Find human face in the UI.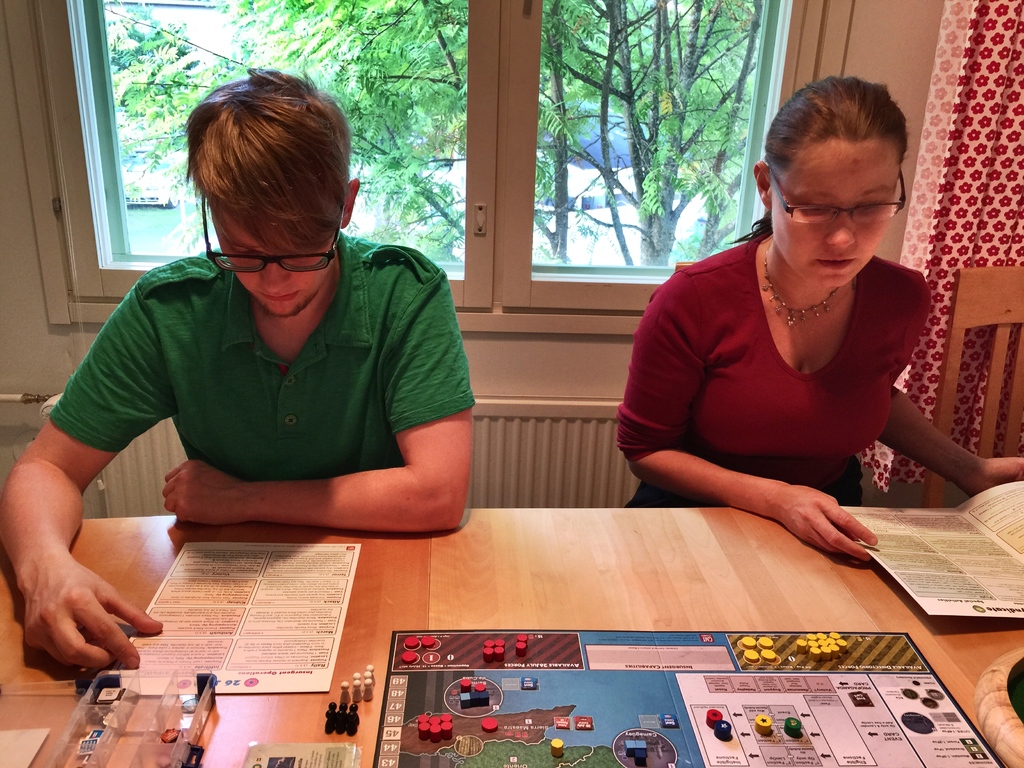
UI element at {"left": 201, "top": 203, "right": 342, "bottom": 316}.
